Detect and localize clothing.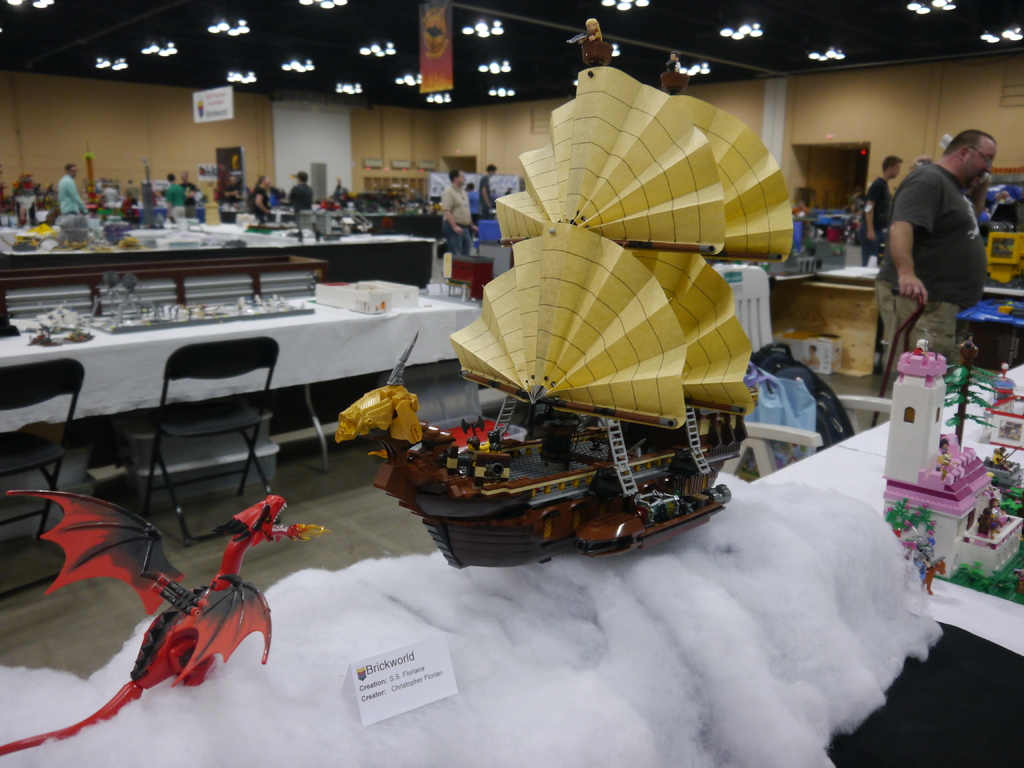
Localized at box(56, 175, 80, 219).
